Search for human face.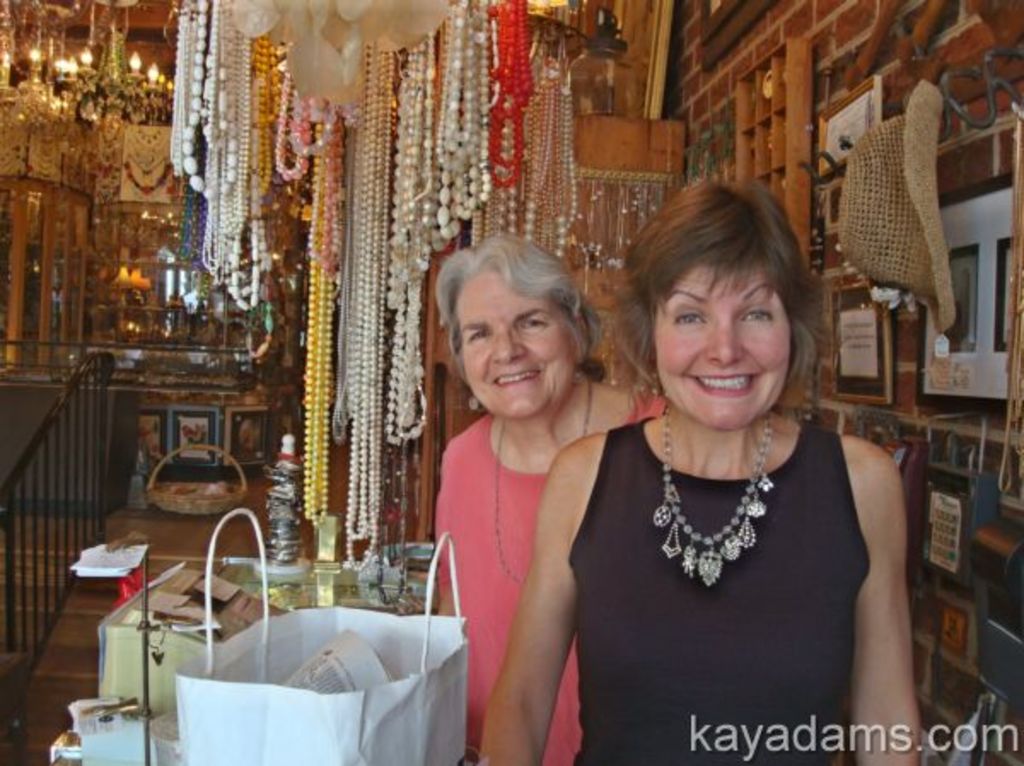
Found at l=457, t=264, r=572, b=418.
